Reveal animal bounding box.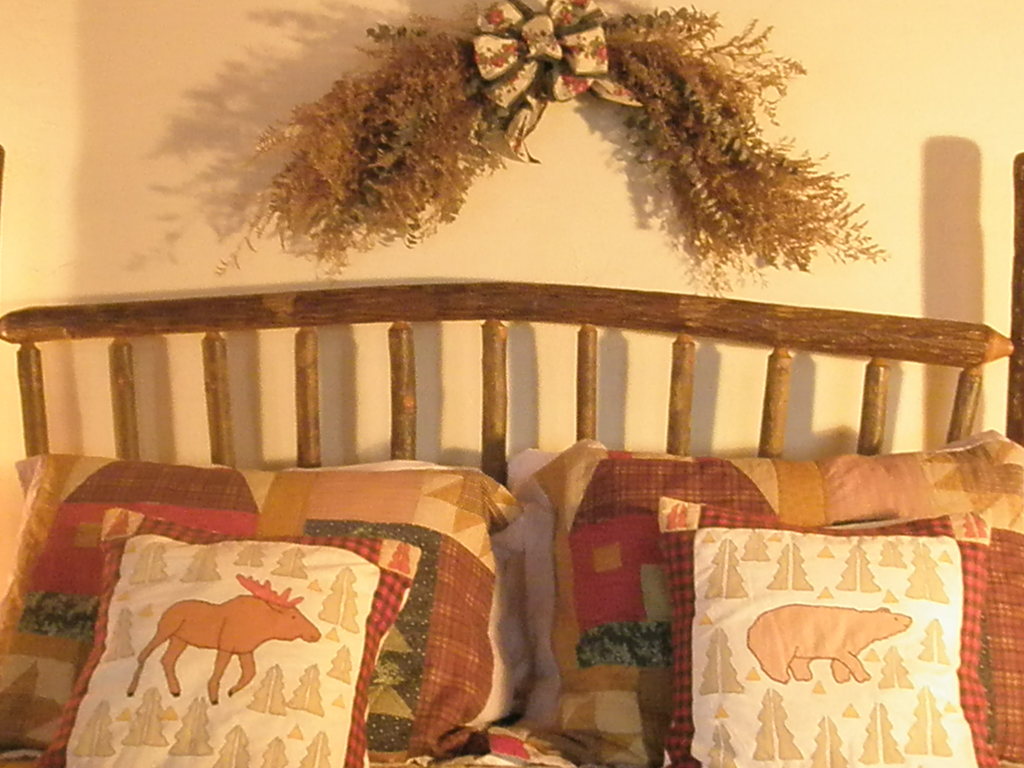
Revealed: 747, 603, 913, 686.
